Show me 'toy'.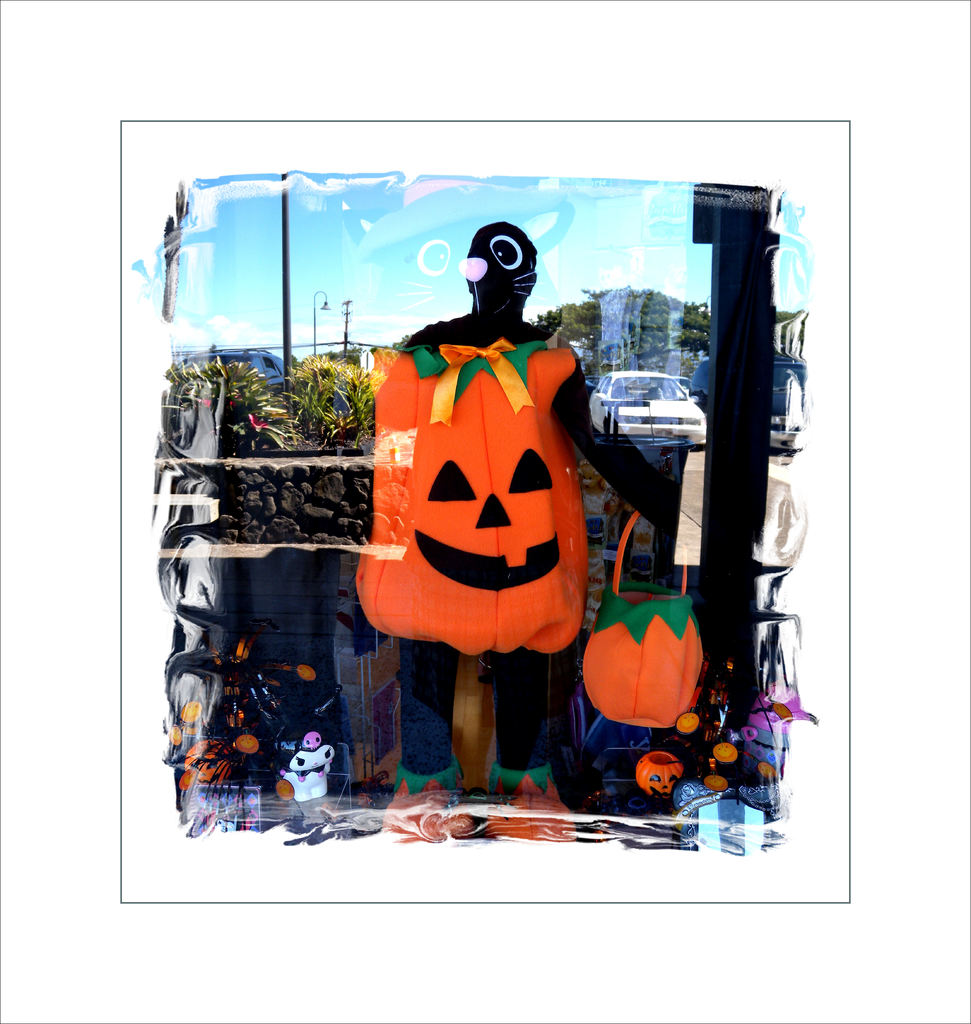
'toy' is here: [551,686,766,829].
